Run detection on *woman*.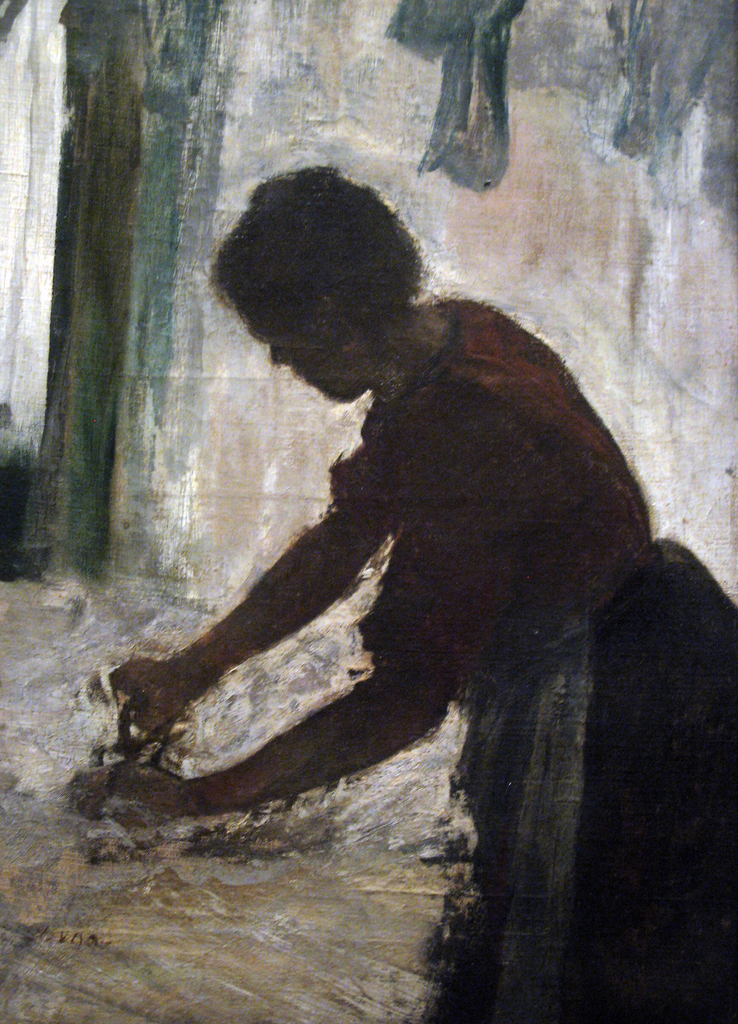
Result: bbox=(83, 142, 713, 952).
